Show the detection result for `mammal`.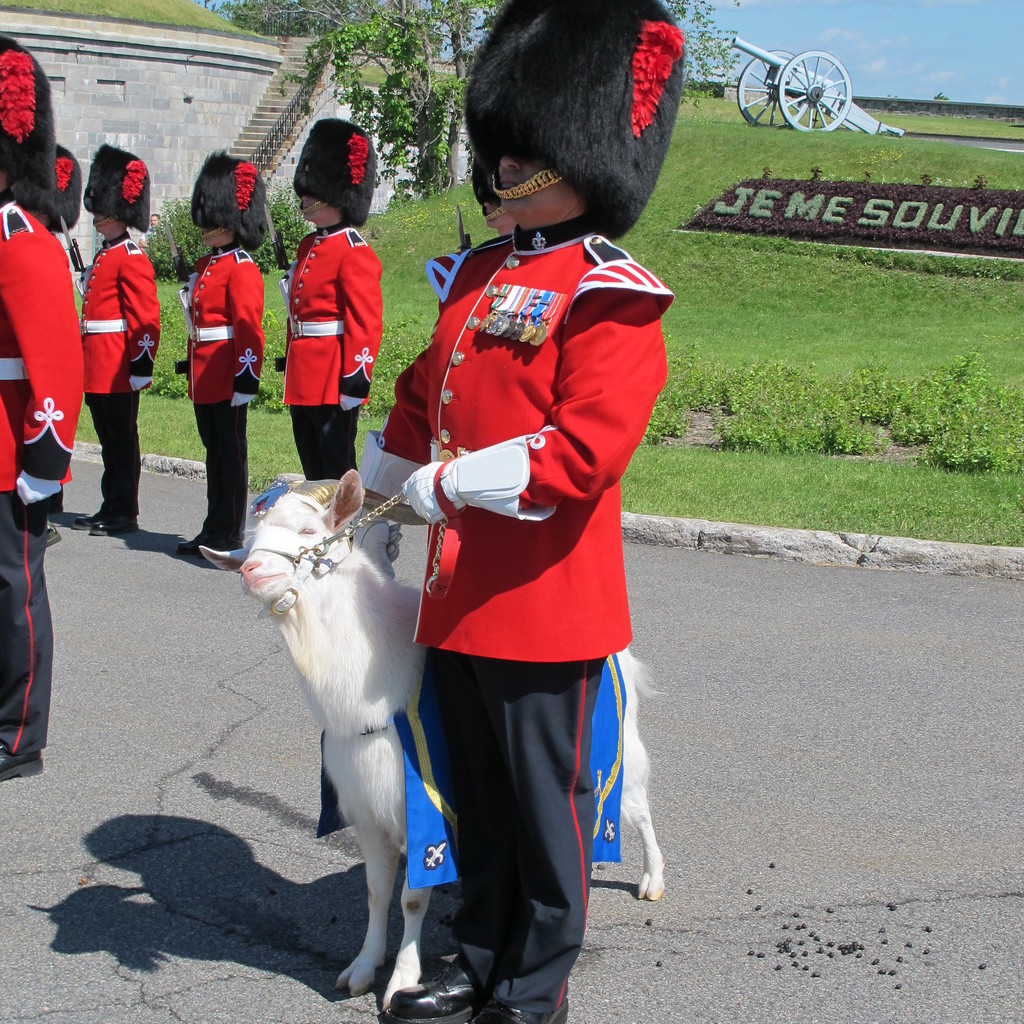
pyautogui.locateOnScreen(354, 0, 676, 1023).
